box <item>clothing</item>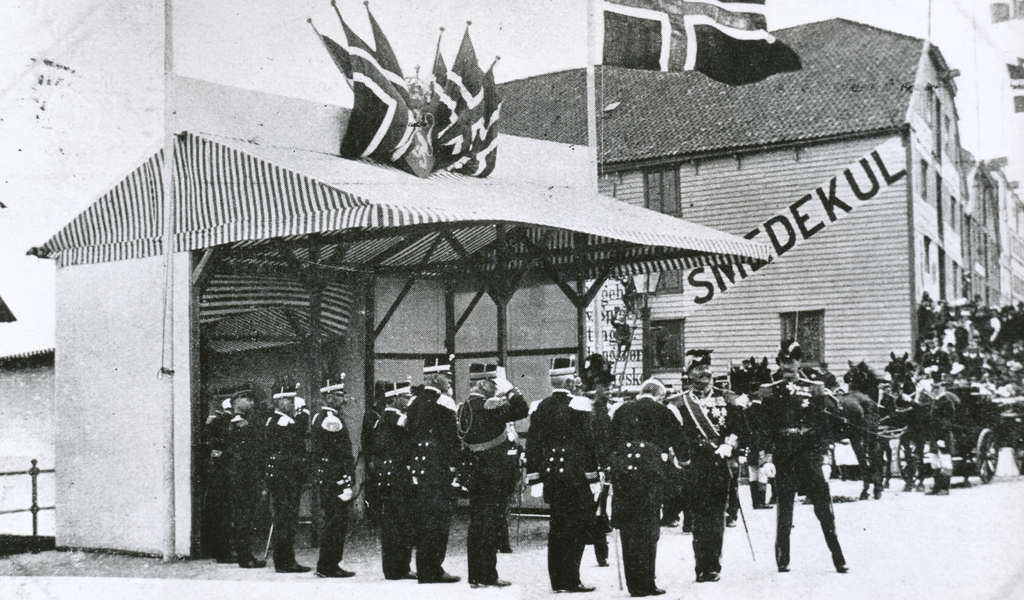
locate(401, 383, 456, 583)
